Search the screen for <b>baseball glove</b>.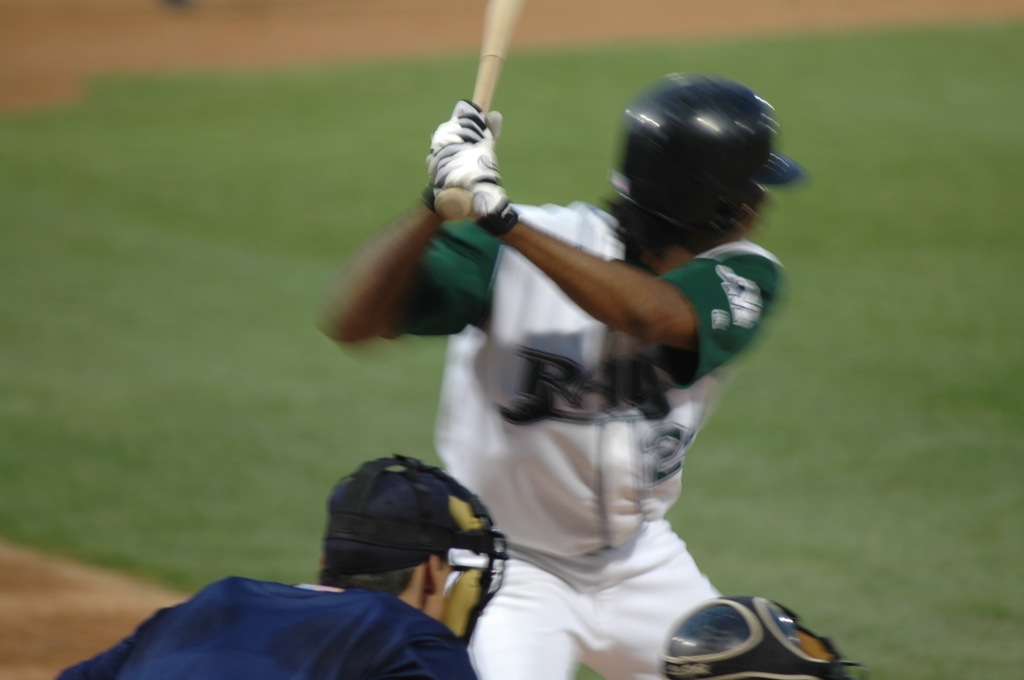
Found at bbox=[427, 96, 496, 201].
